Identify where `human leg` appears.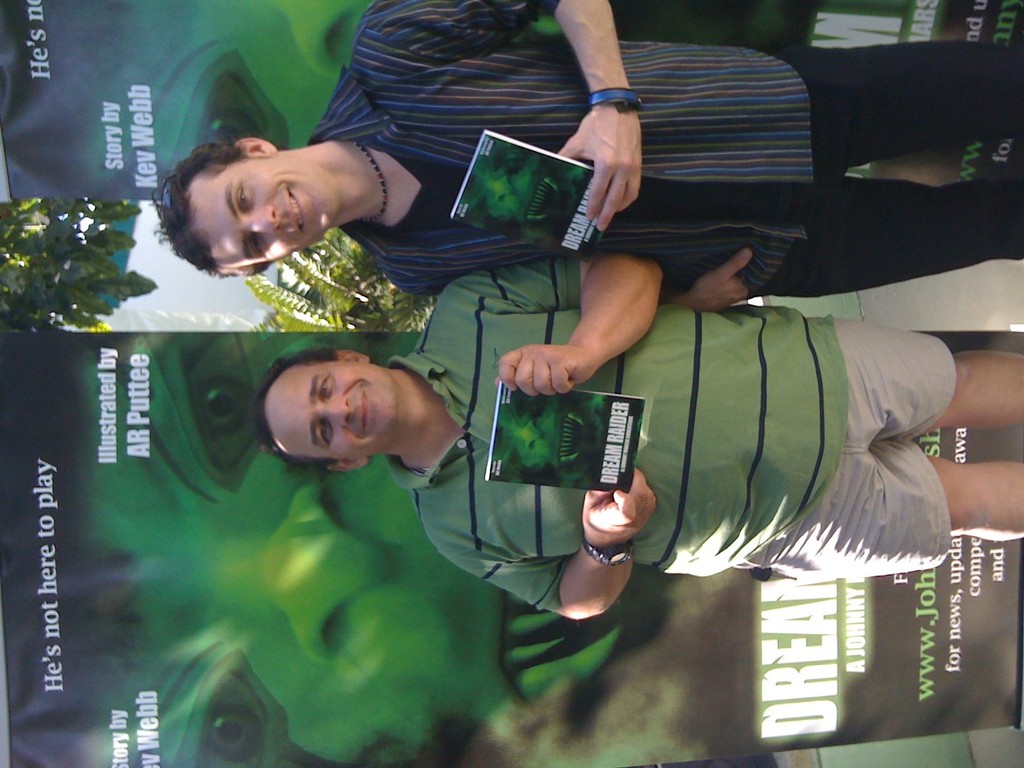
Appears at [x1=820, y1=38, x2=1023, y2=172].
